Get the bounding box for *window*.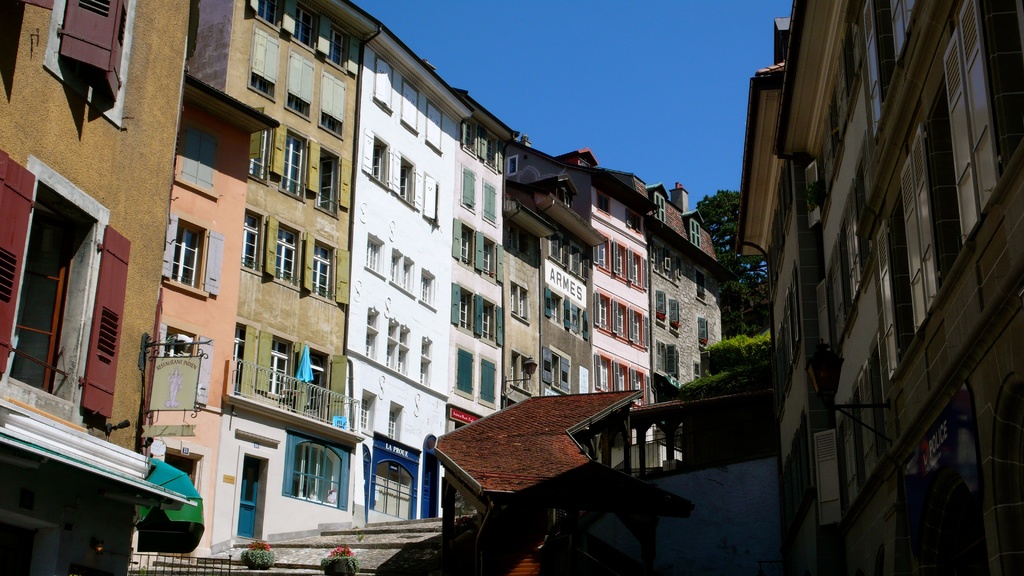
pyautogui.locateOnScreen(508, 347, 536, 394).
